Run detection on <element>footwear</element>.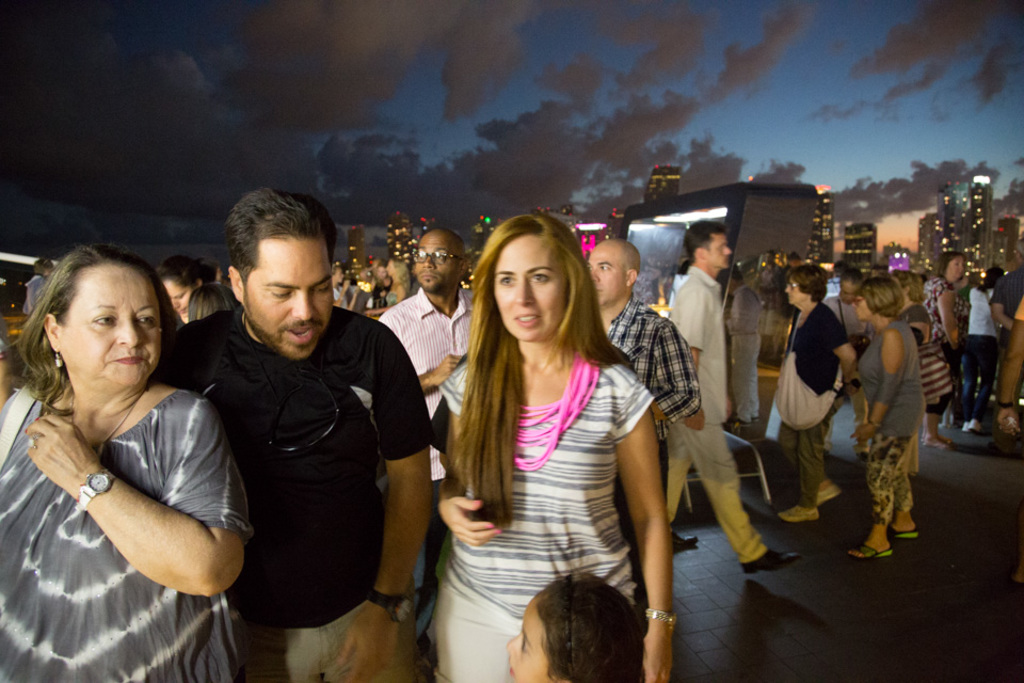
Result: [x1=849, y1=542, x2=893, y2=559].
